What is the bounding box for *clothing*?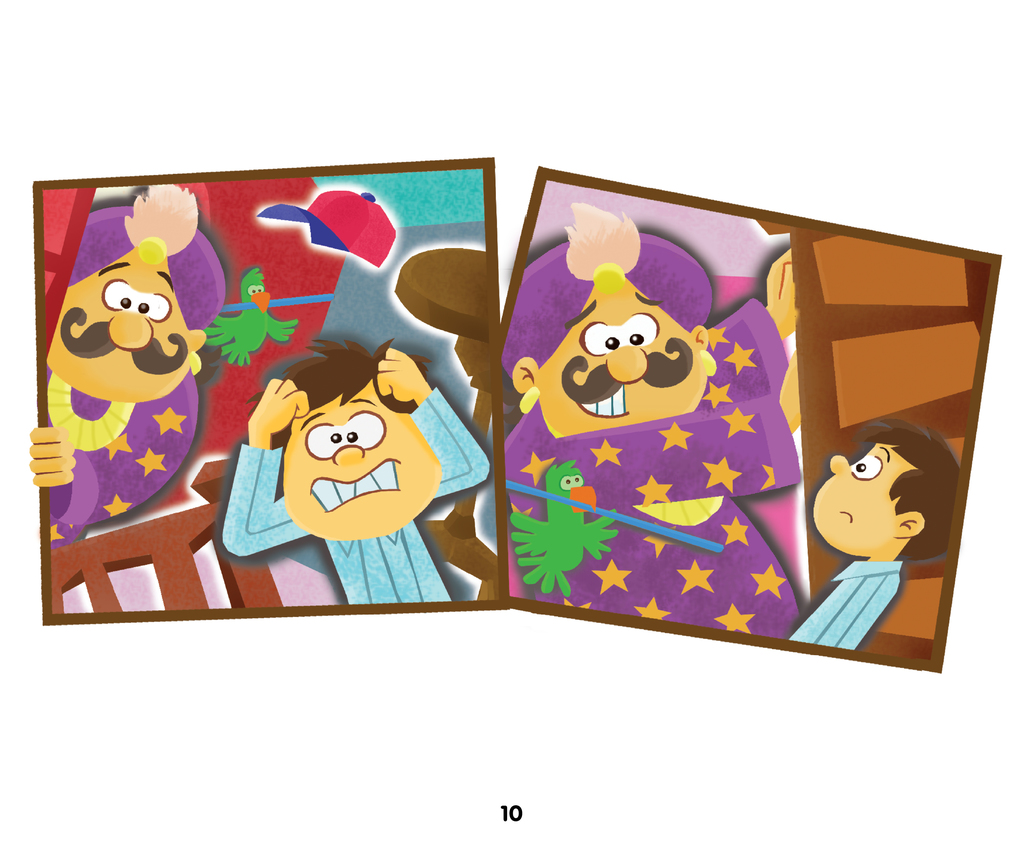
[43, 369, 199, 546].
